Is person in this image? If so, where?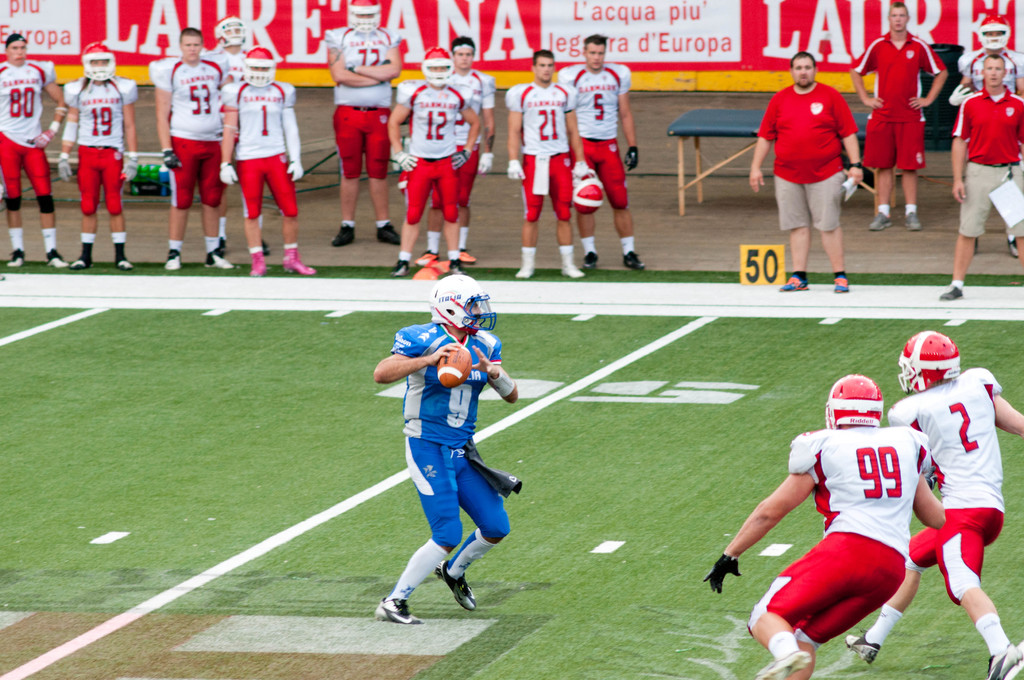
Yes, at <bbox>383, 50, 484, 282</bbox>.
